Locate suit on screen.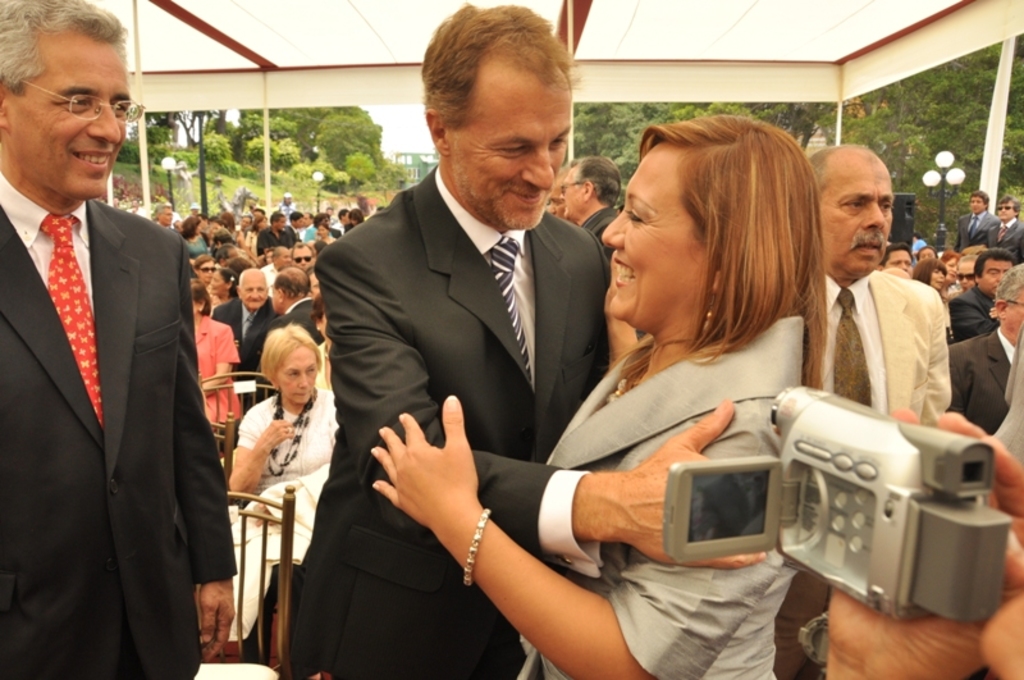
On screen at crop(265, 301, 323, 341).
